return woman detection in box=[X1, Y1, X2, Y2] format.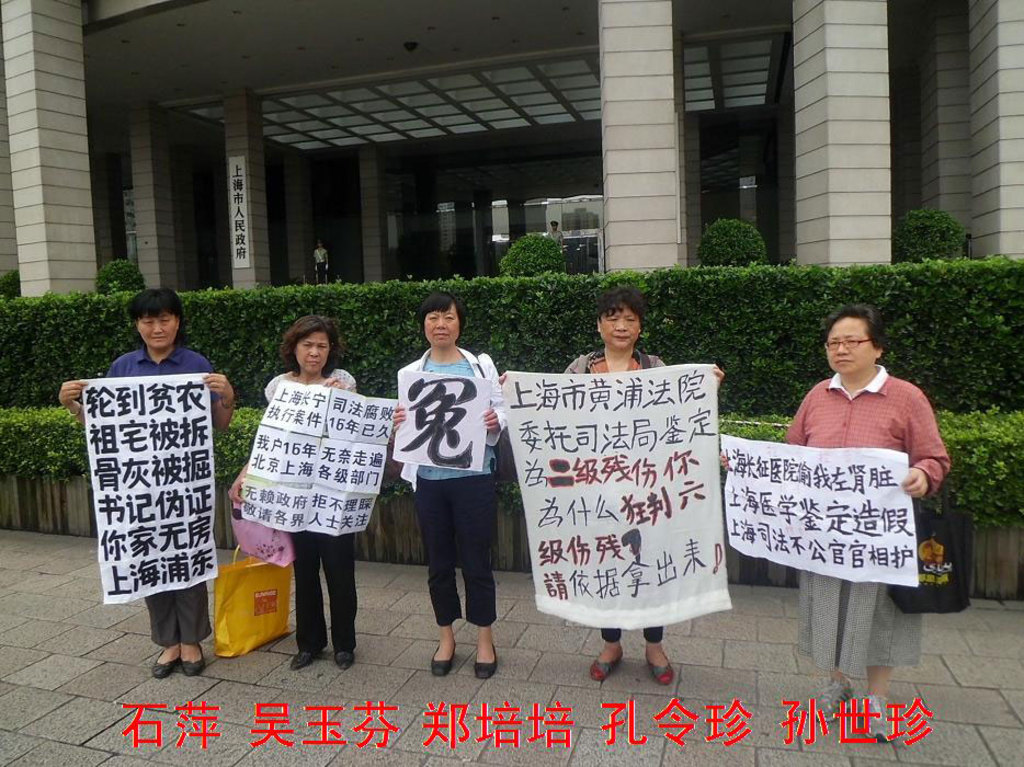
box=[57, 288, 230, 674].
